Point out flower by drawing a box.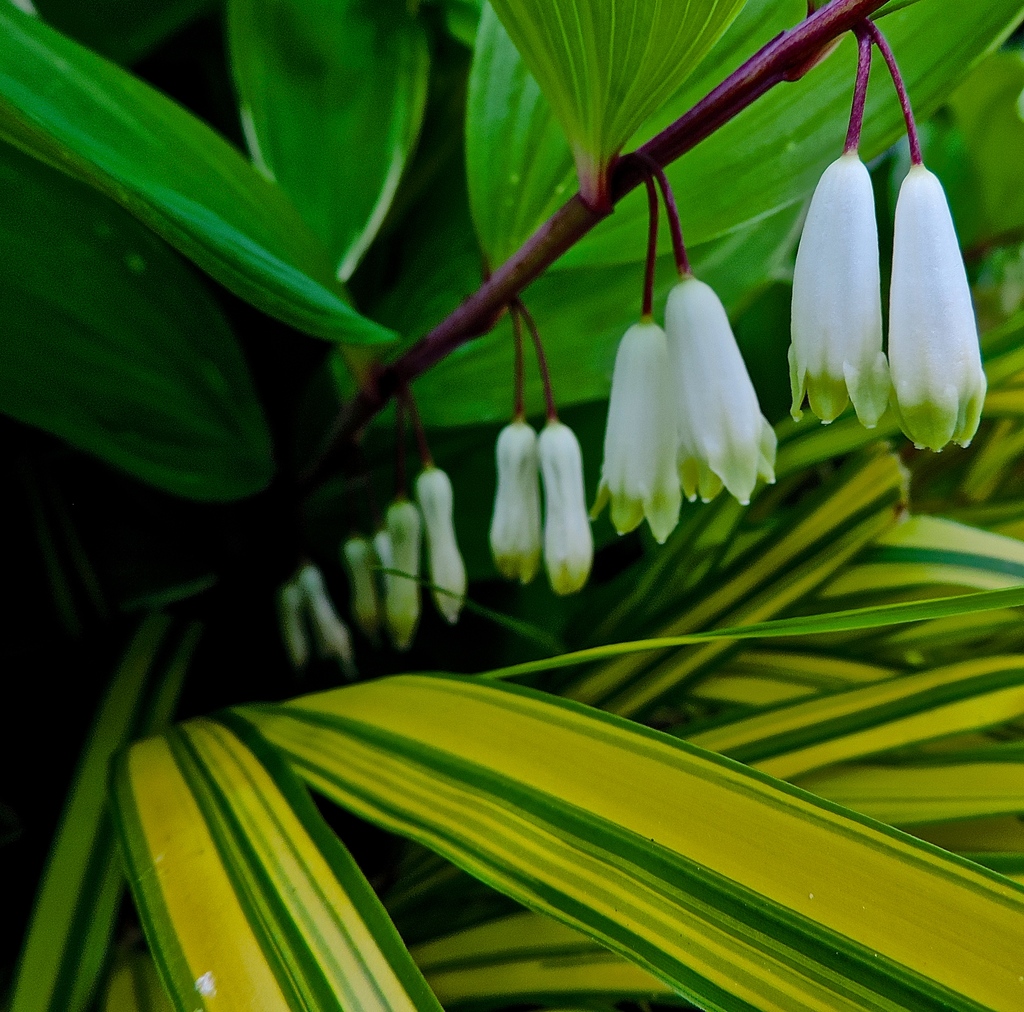
x1=541, y1=415, x2=598, y2=595.
